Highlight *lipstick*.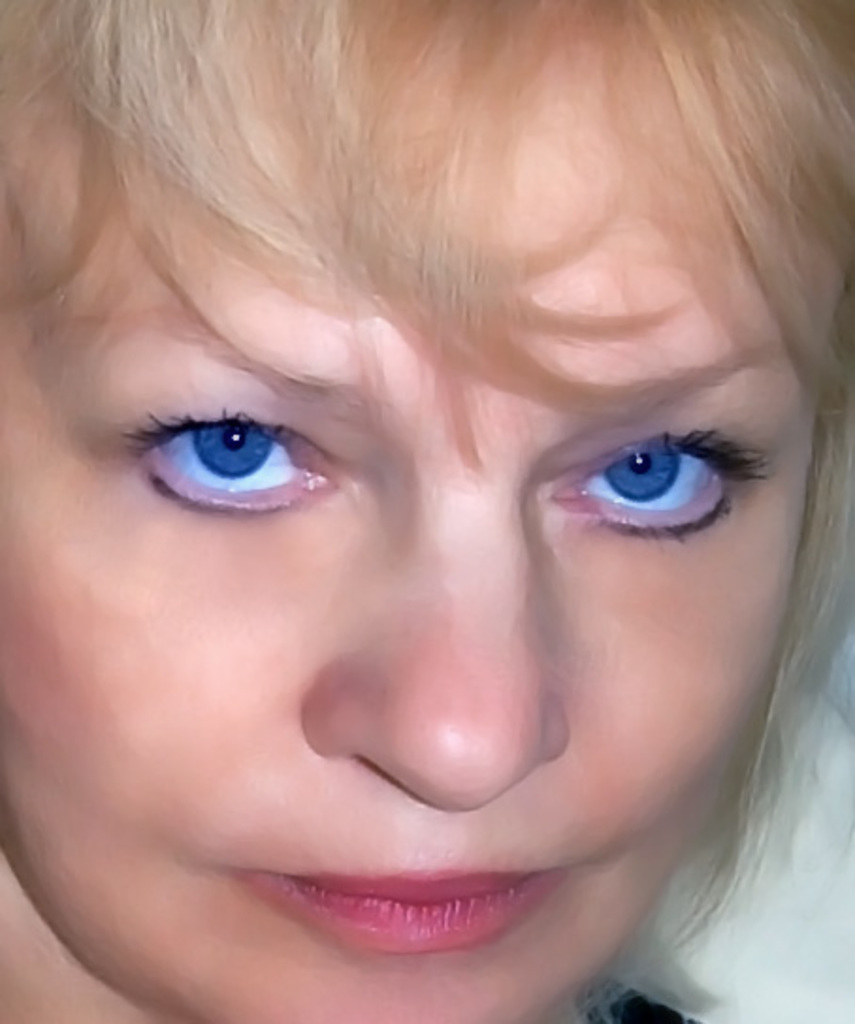
Highlighted region: locate(273, 870, 559, 951).
